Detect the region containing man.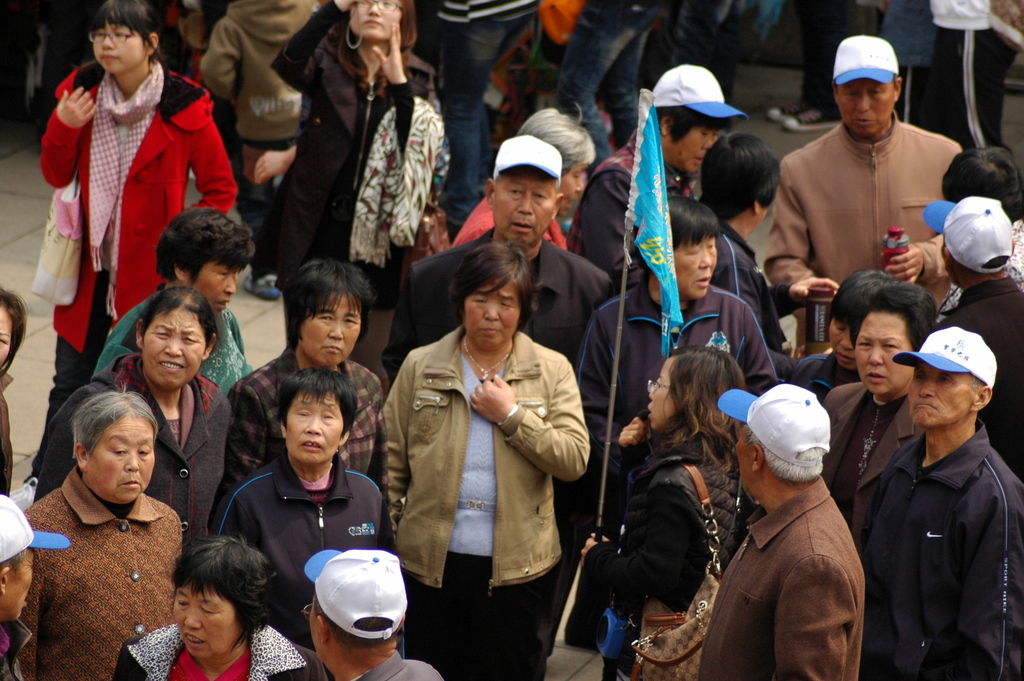
bbox=(870, 321, 1023, 680).
